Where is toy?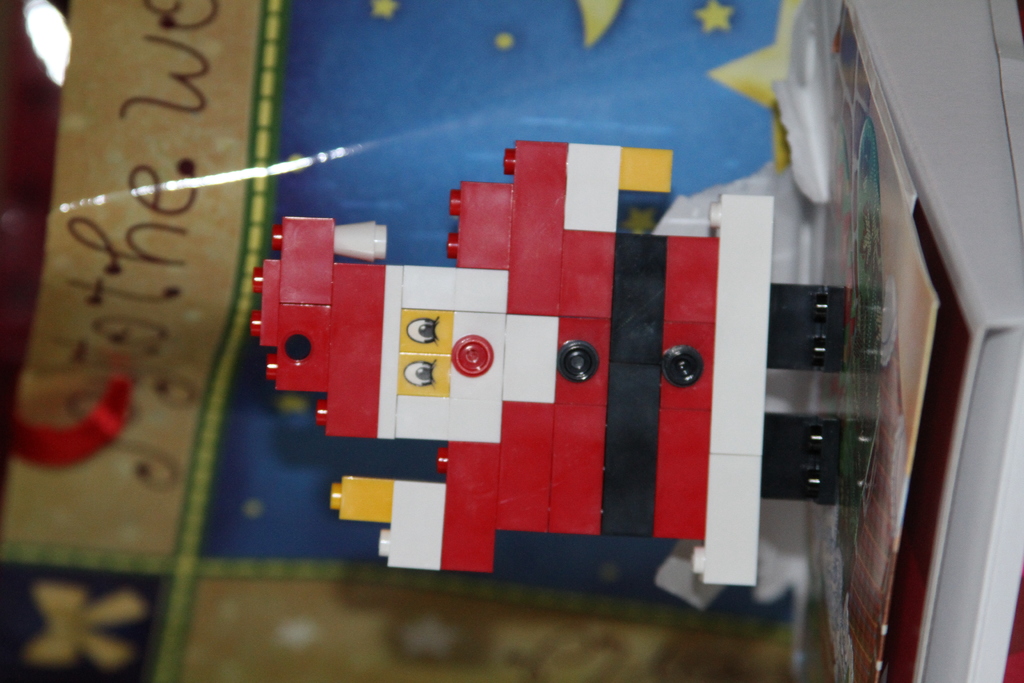
(left=244, top=144, right=818, bottom=544).
